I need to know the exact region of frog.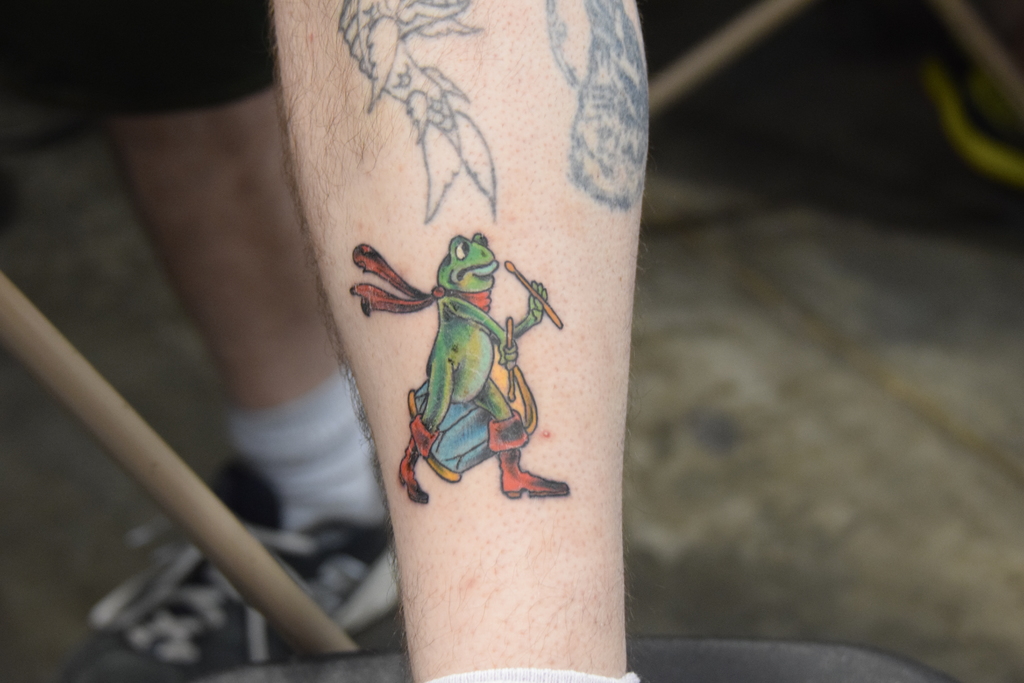
Region: detection(348, 228, 572, 504).
